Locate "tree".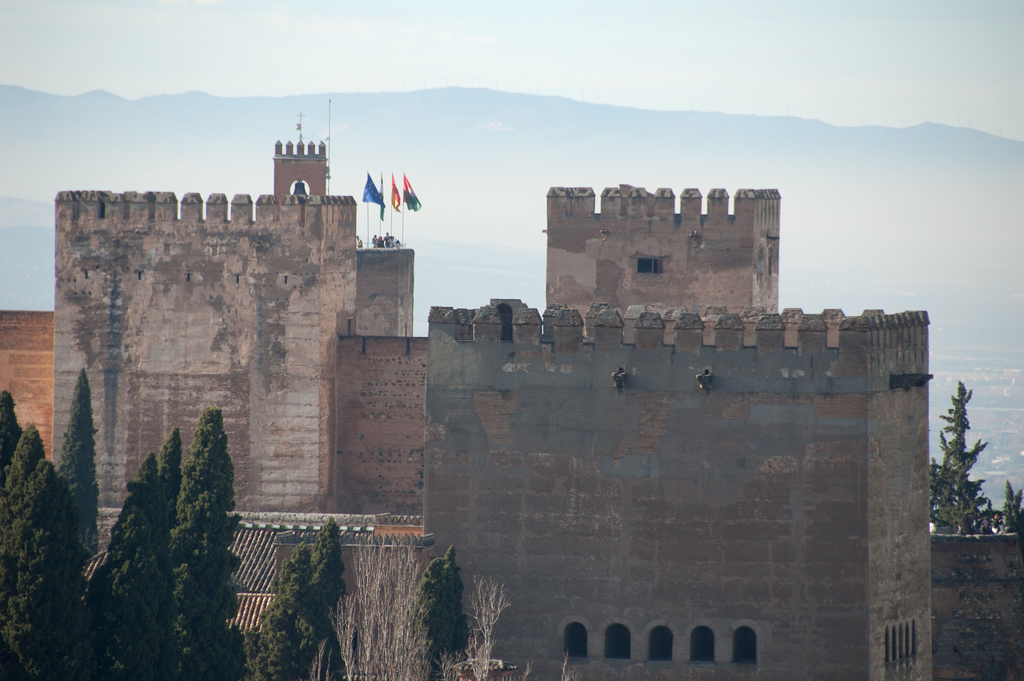
Bounding box: (0, 458, 90, 680).
